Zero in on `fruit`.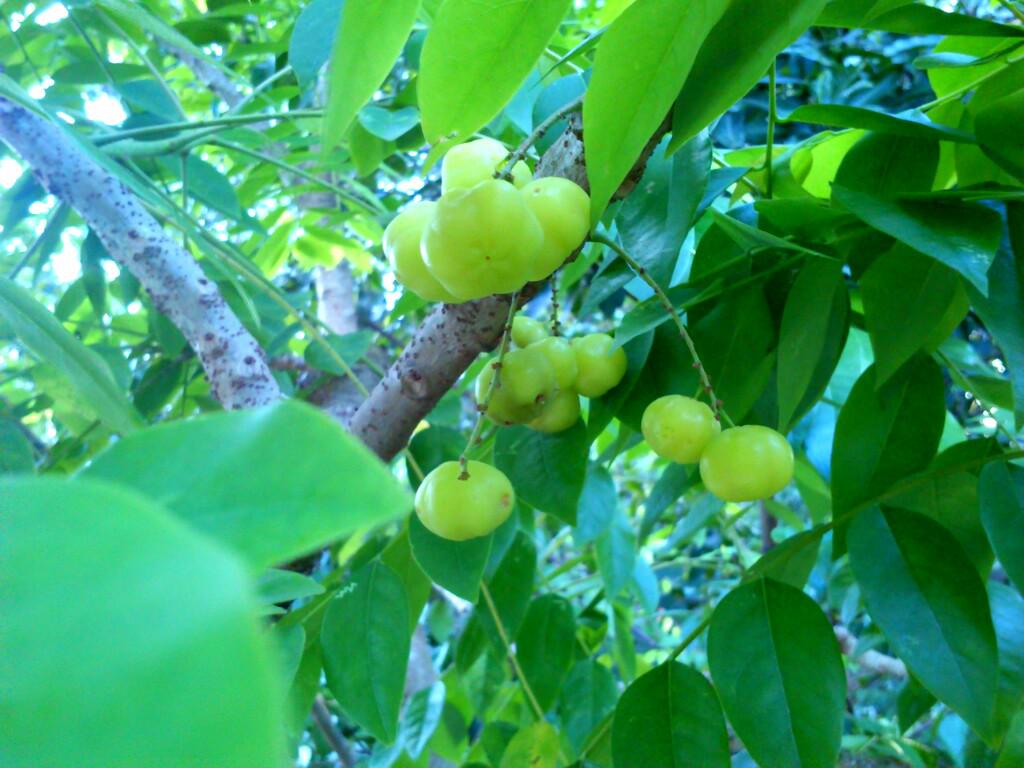
Zeroed in: 697:423:796:504.
